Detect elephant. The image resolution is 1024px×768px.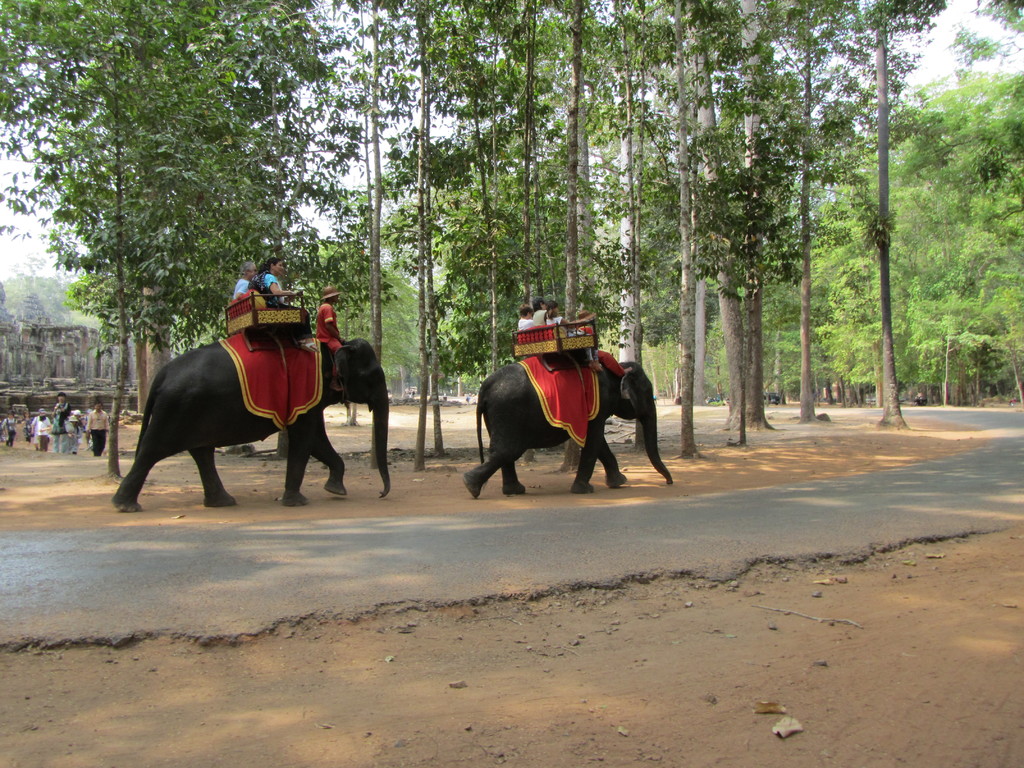
[left=113, top=311, right=370, bottom=506].
